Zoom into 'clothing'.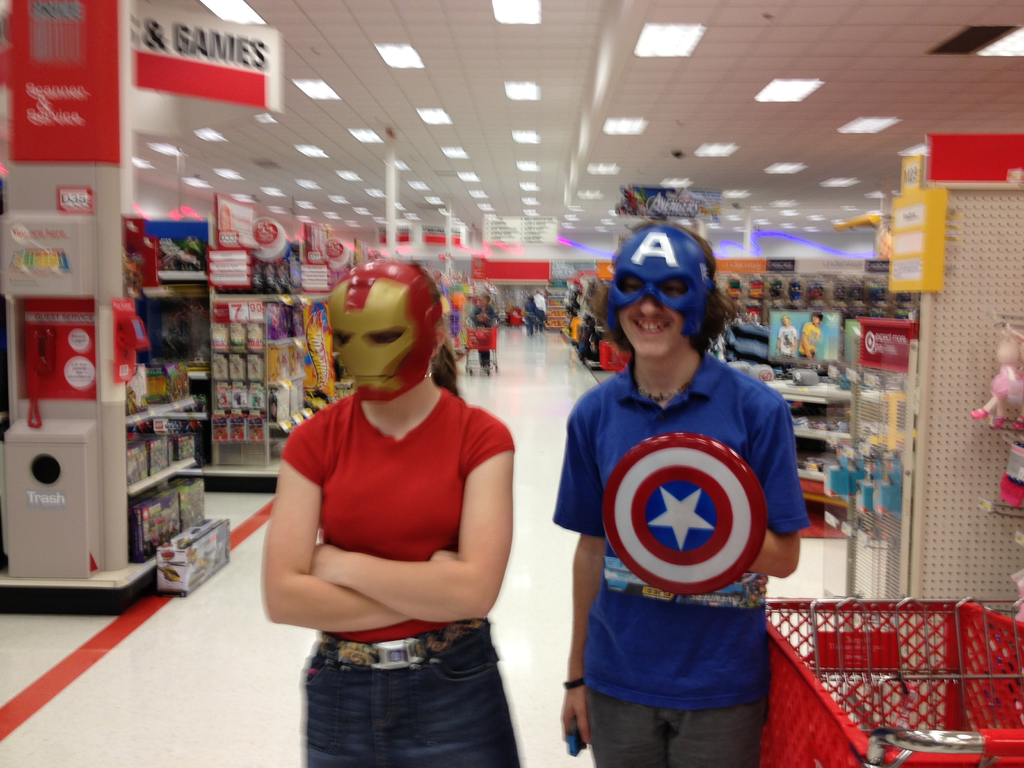
Zoom target: bbox=(468, 301, 494, 365).
